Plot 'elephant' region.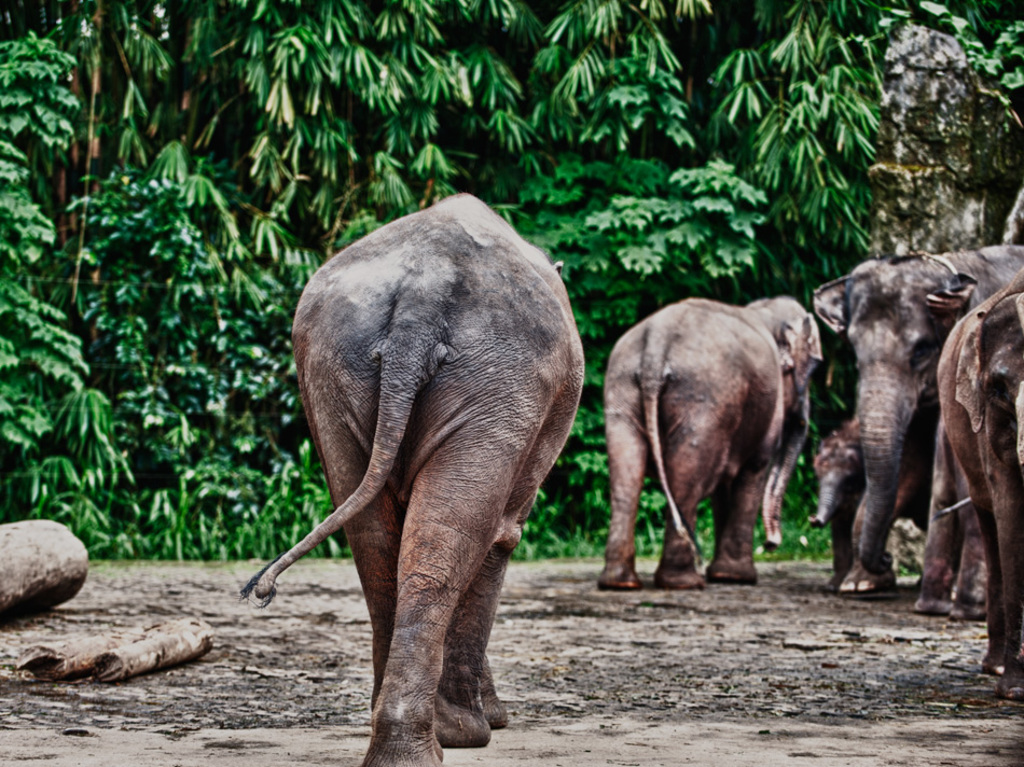
Plotted at (x1=255, y1=195, x2=583, y2=759).
